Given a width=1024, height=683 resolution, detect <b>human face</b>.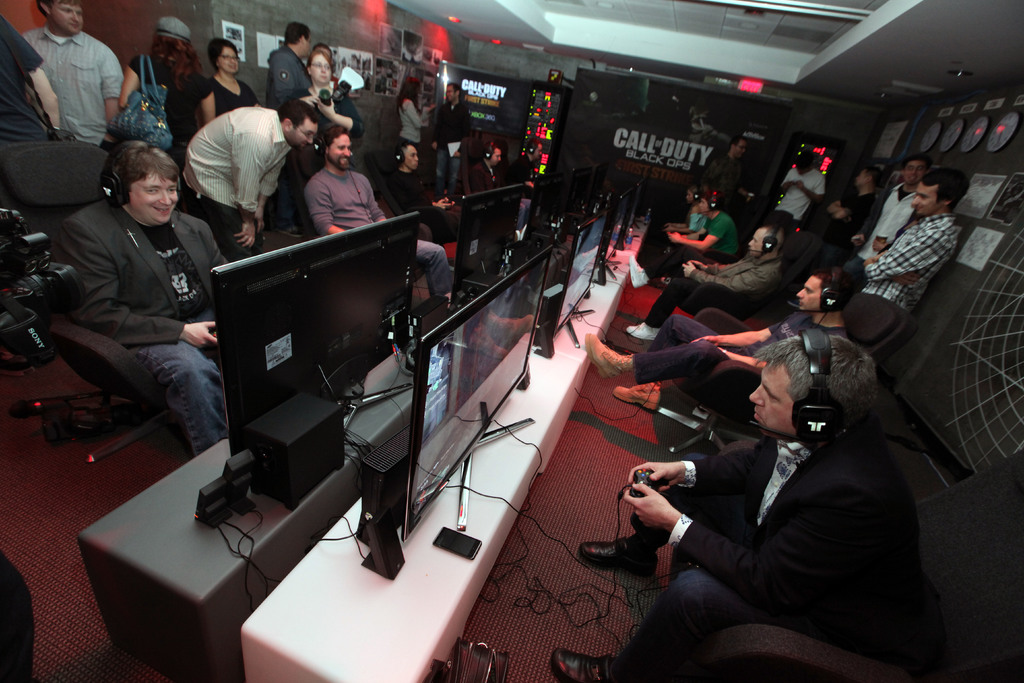
302,35,312,56.
